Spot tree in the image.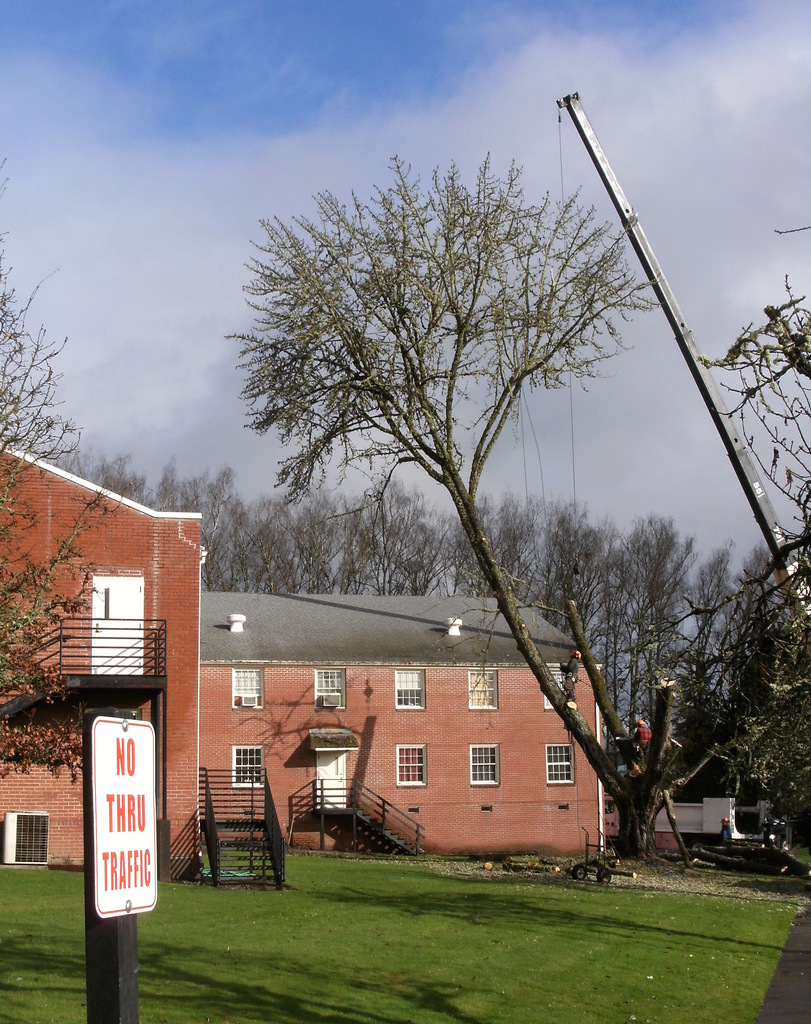
tree found at <bbox>623, 218, 810, 848</bbox>.
